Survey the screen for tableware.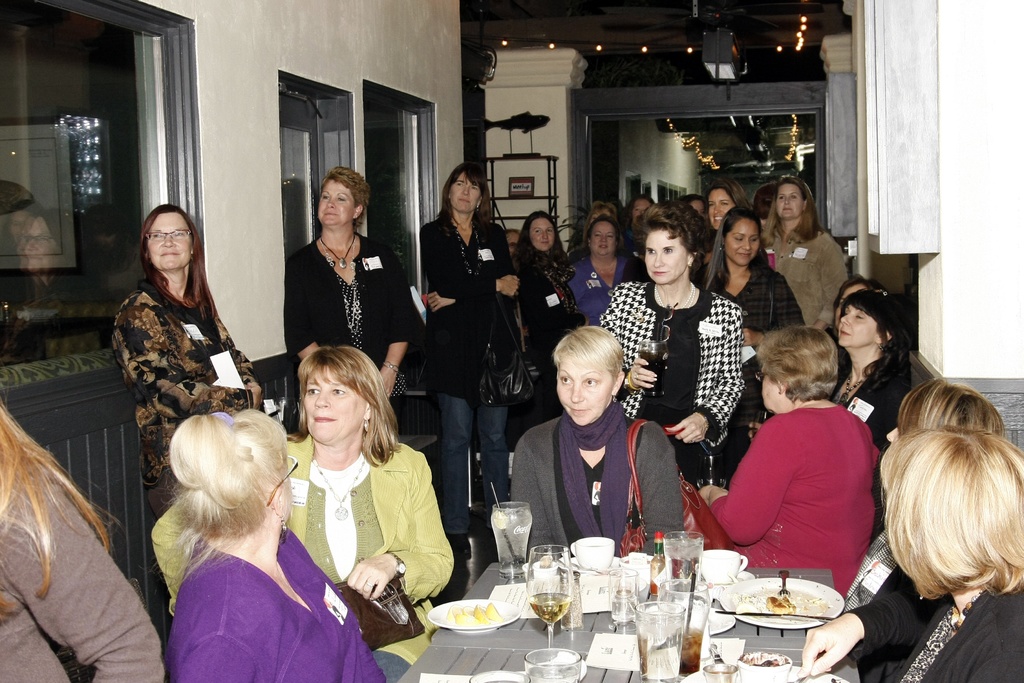
Survey found: box(732, 589, 852, 650).
